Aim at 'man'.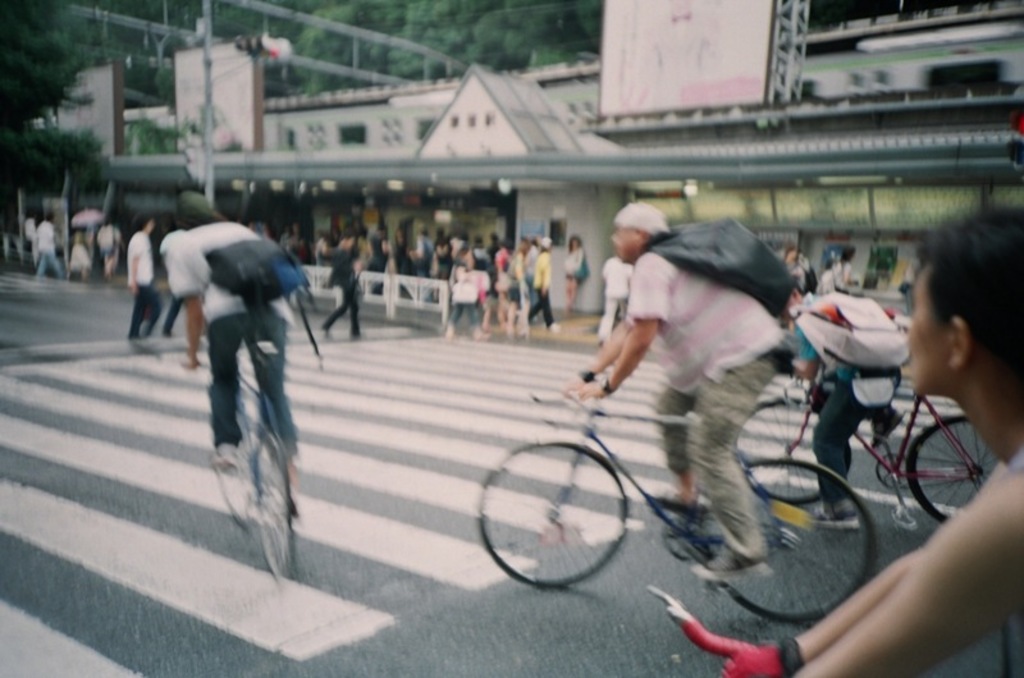
Aimed at box(157, 211, 323, 564).
